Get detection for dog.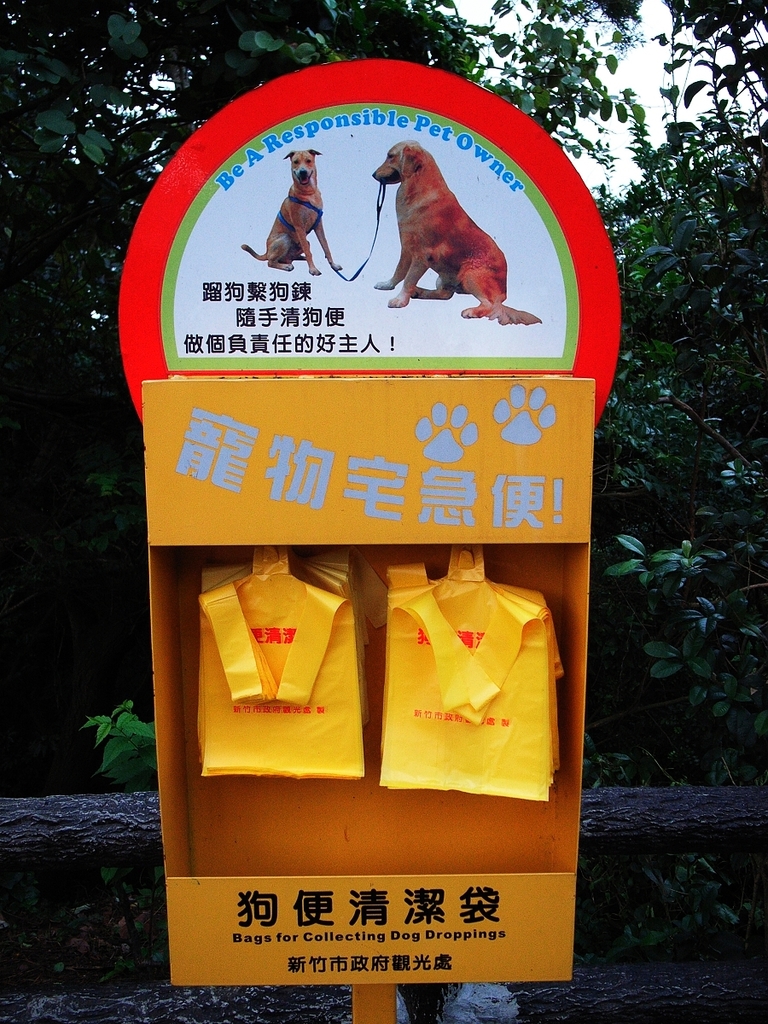
Detection: region(371, 139, 542, 324).
